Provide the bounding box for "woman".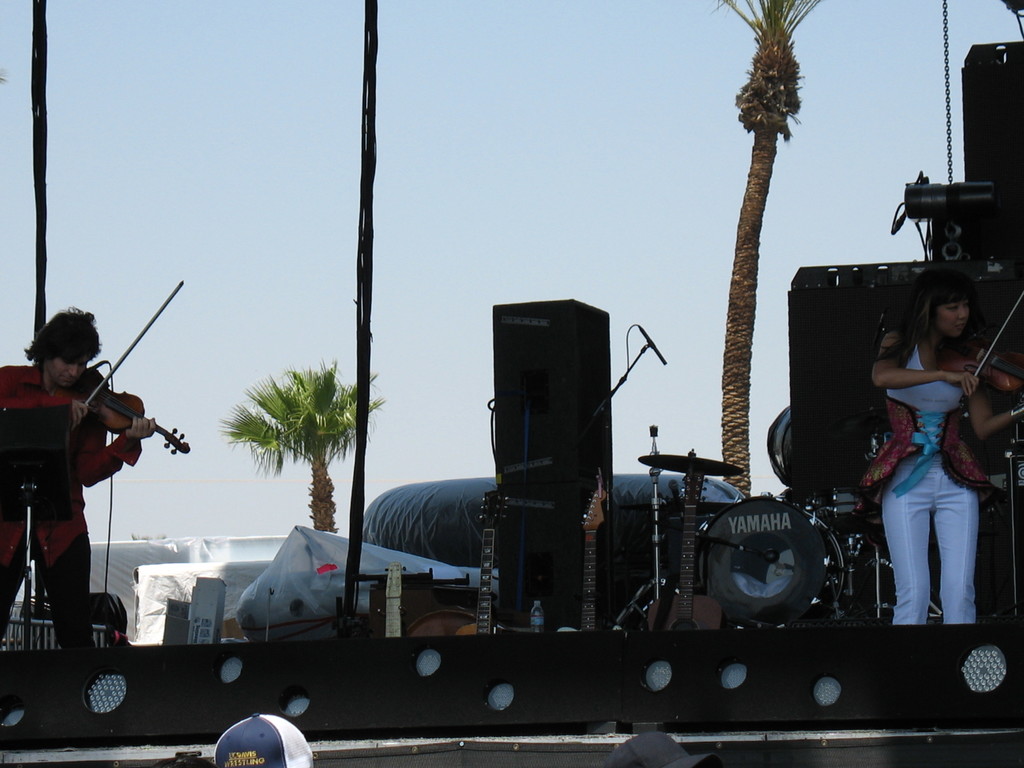
box(866, 255, 1005, 671).
